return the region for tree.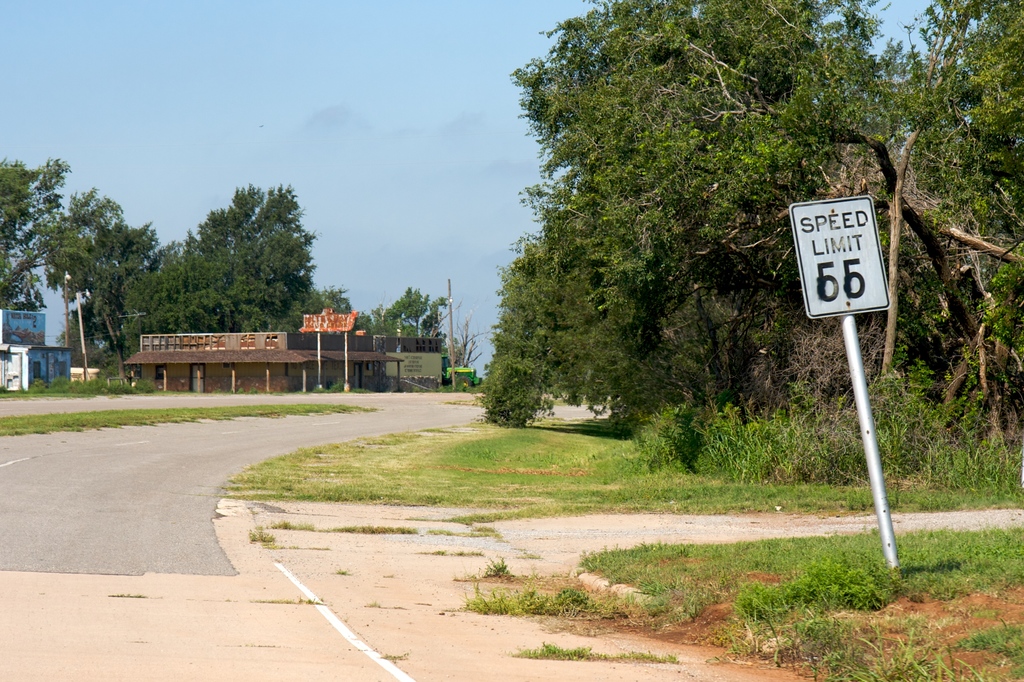
[295, 289, 365, 336].
